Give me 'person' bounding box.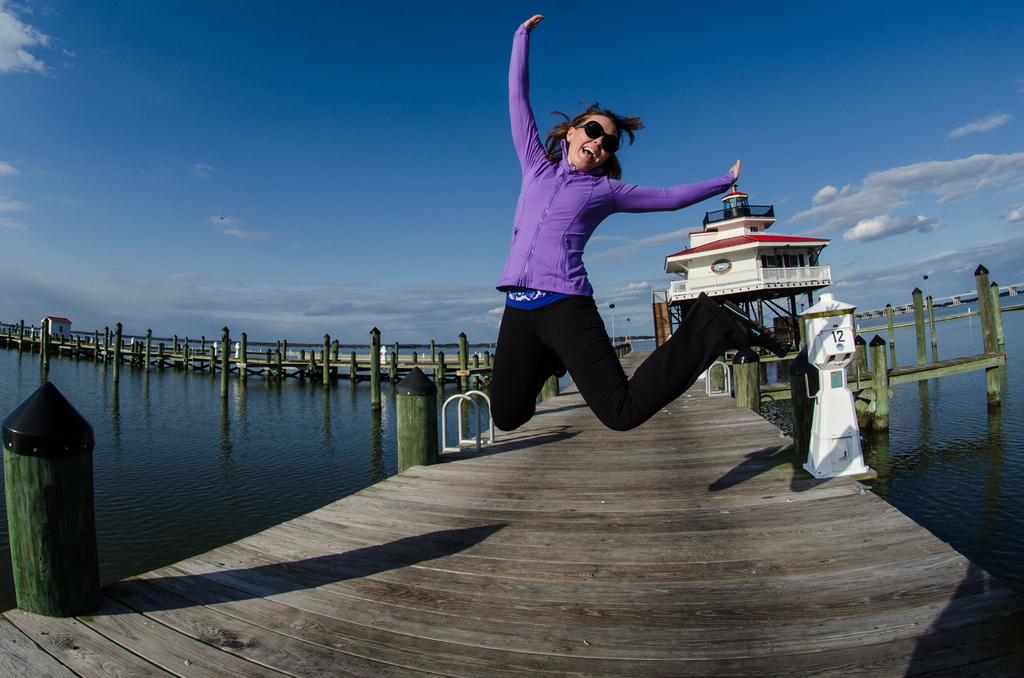
bbox=[481, 1, 794, 440].
